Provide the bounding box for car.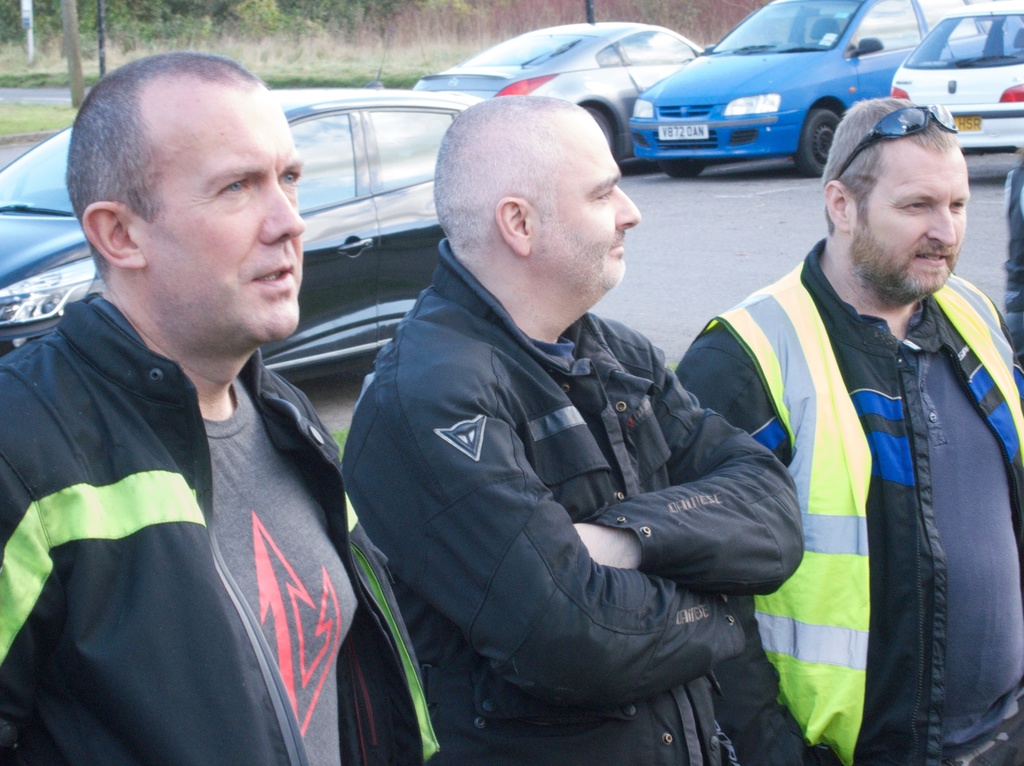
(406,11,715,163).
